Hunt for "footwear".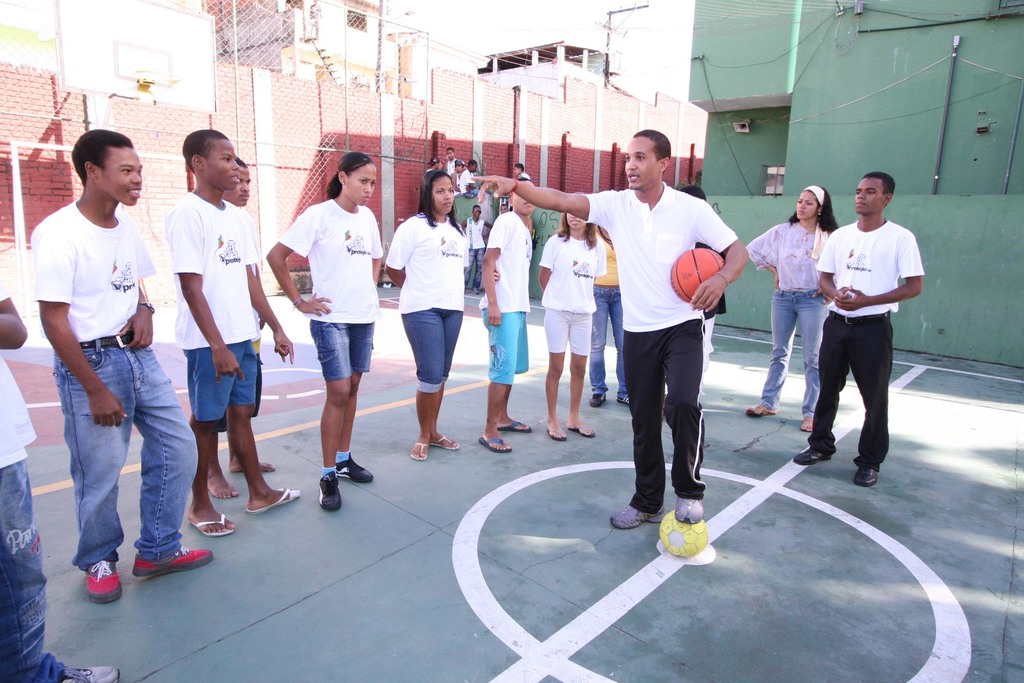
Hunted down at bbox=(612, 505, 664, 527).
